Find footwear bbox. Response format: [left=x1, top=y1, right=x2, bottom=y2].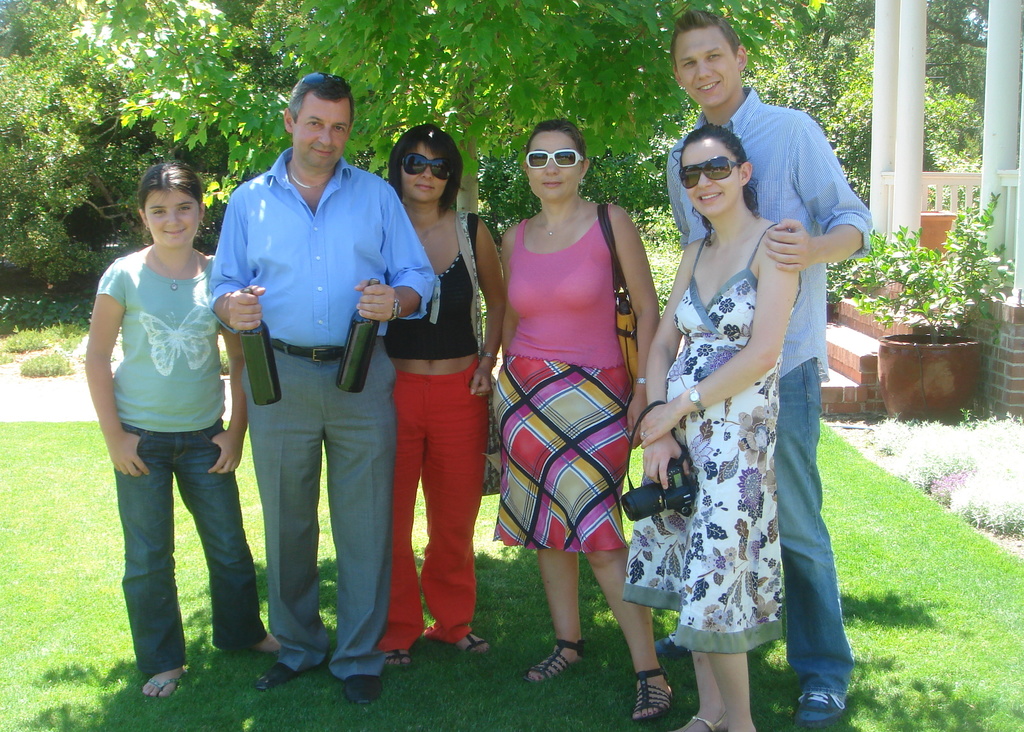
[left=451, top=631, right=487, bottom=655].
